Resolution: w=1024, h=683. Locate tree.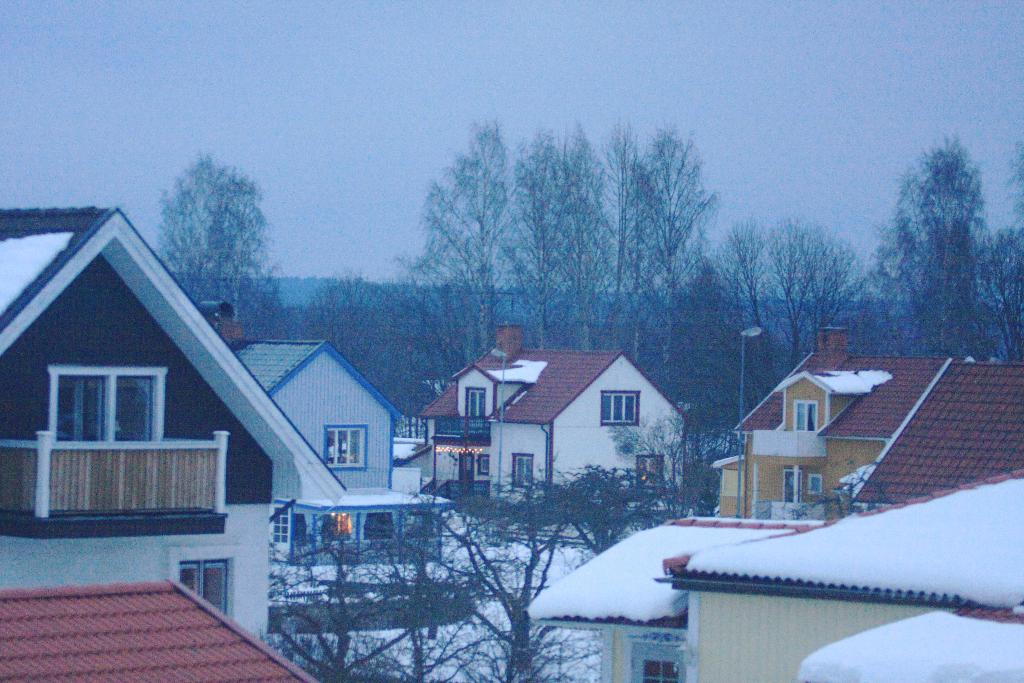
410/120/536/381.
